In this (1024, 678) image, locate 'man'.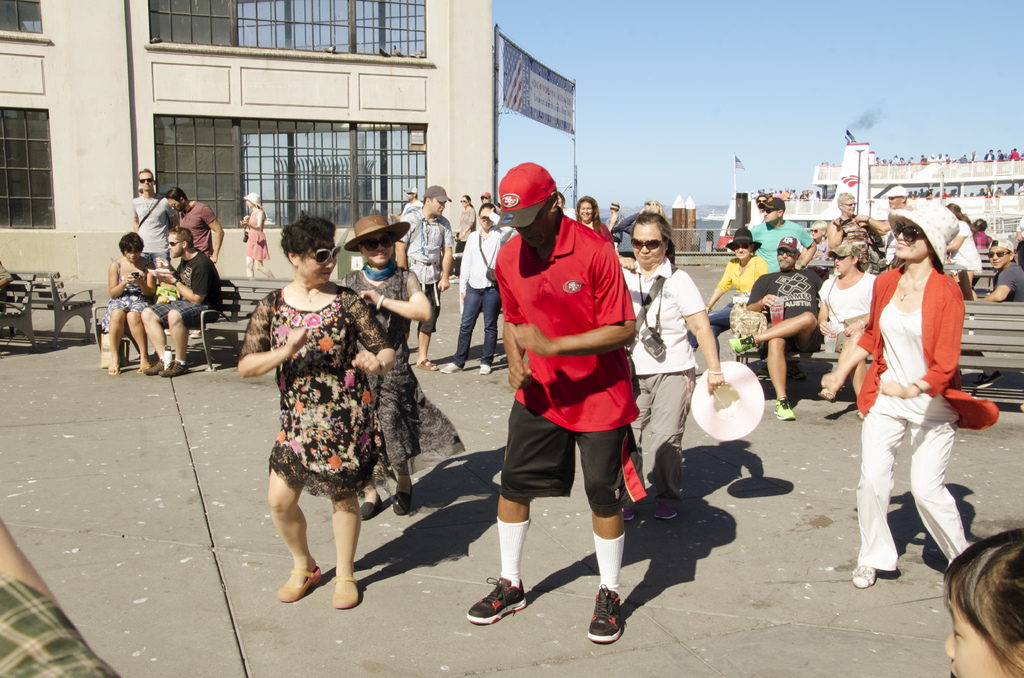
Bounding box: (x1=397, y1=181, x2=451, y2=371).
